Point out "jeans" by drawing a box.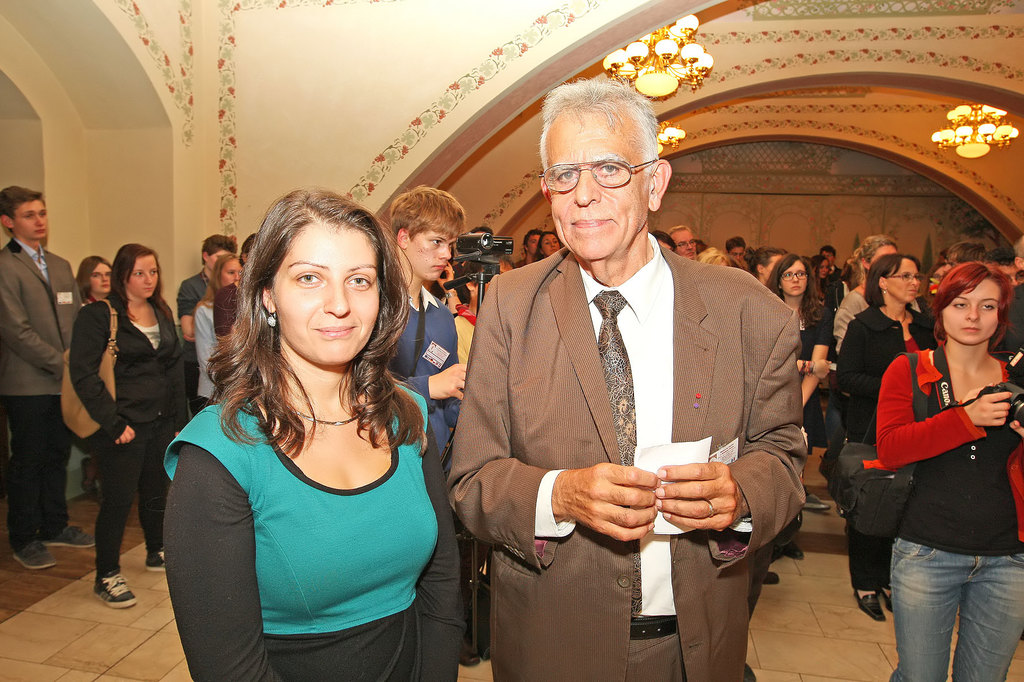
884,537,1023,681.
